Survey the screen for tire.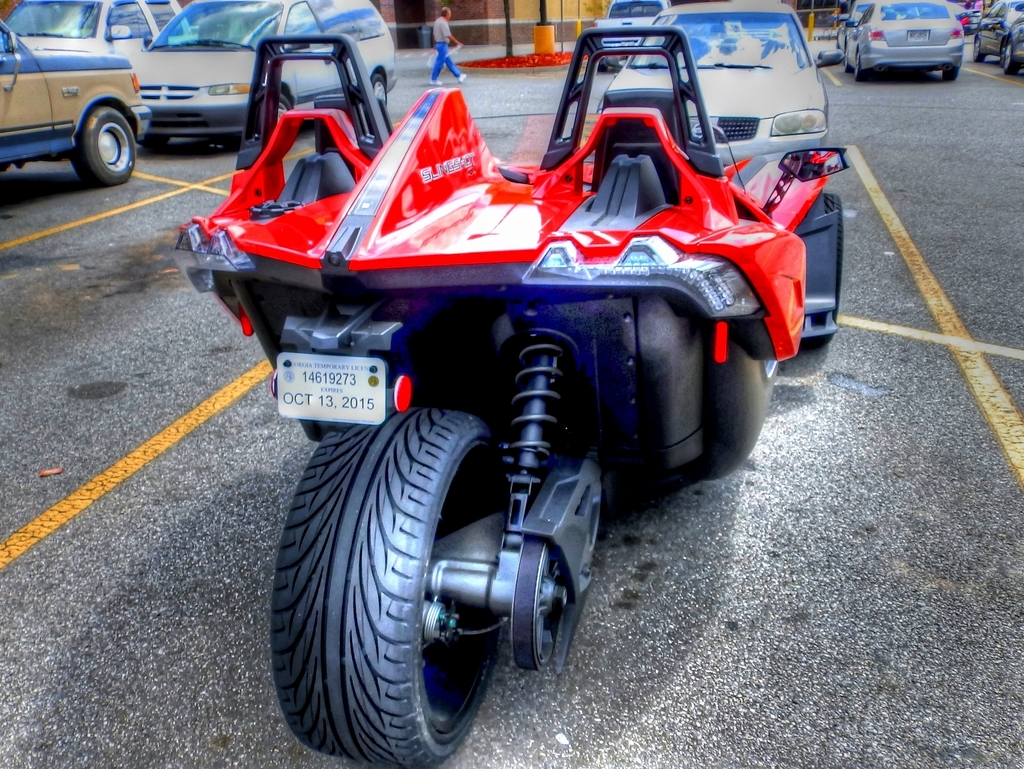
Survey found: 374, 74, 388, 100.
